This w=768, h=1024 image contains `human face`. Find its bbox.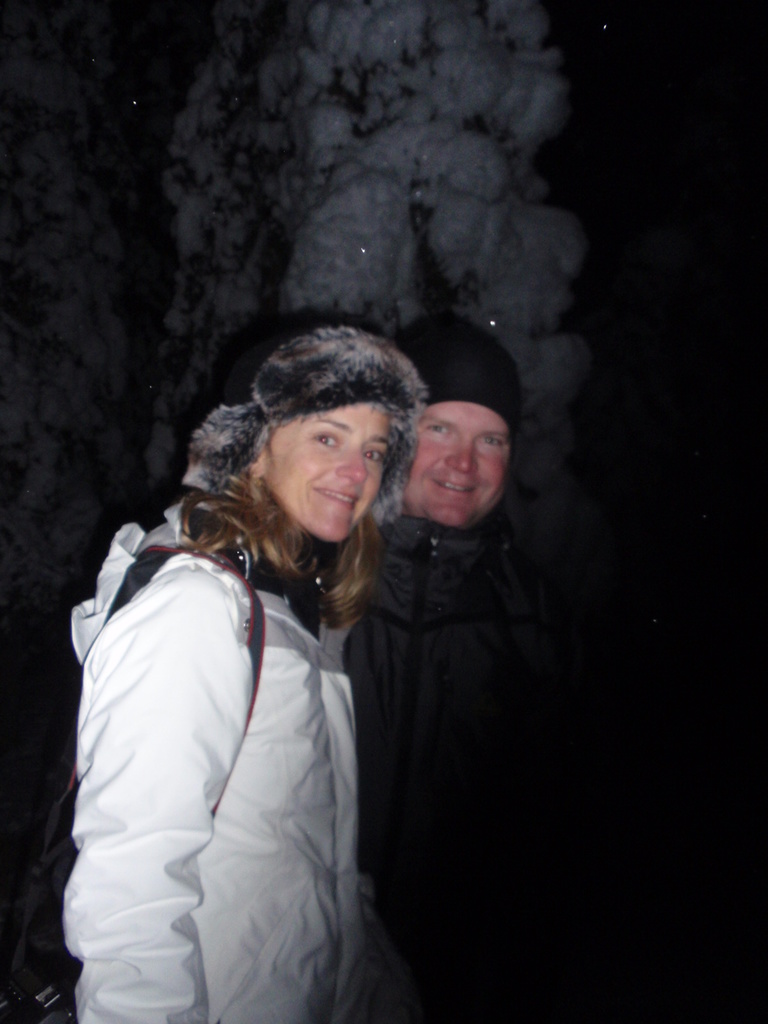
Rect(405, 398, 510, 528).
